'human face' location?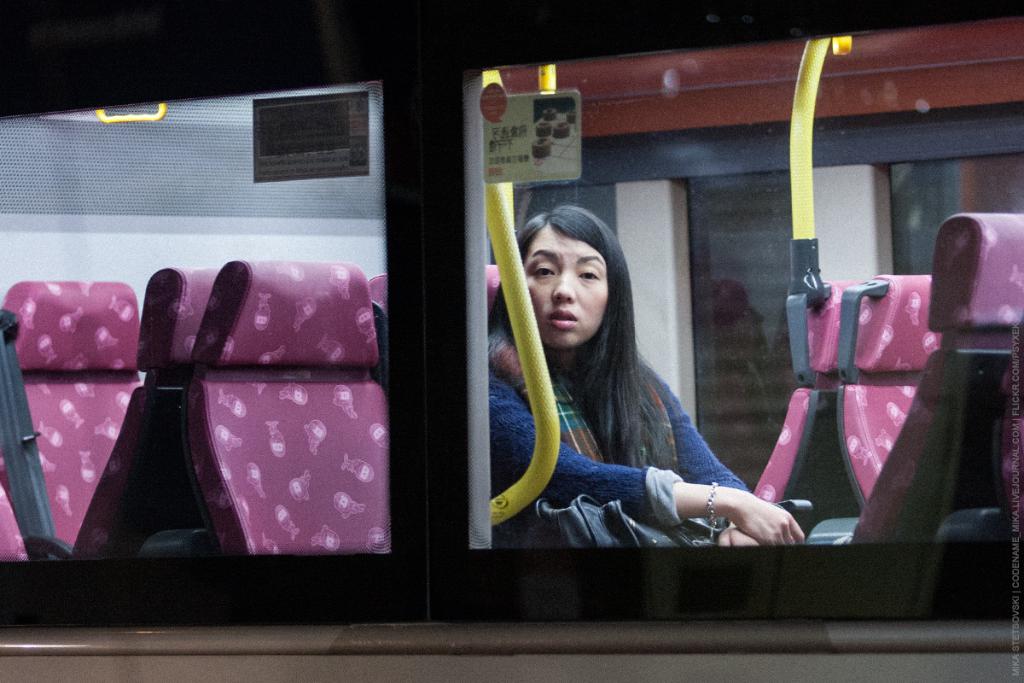
select_region(525, 219, 609, 348)
